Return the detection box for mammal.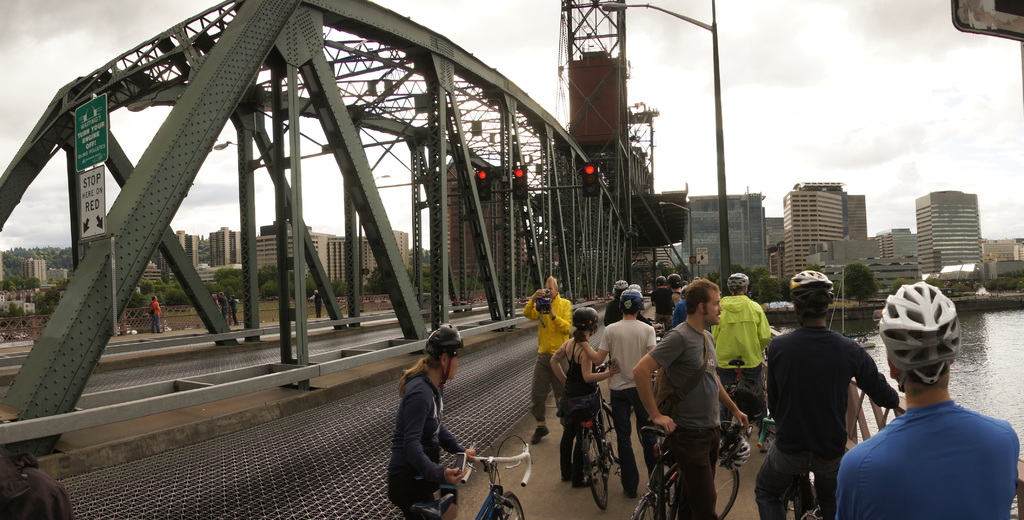
l=548, t=308, r=619, b=487.
